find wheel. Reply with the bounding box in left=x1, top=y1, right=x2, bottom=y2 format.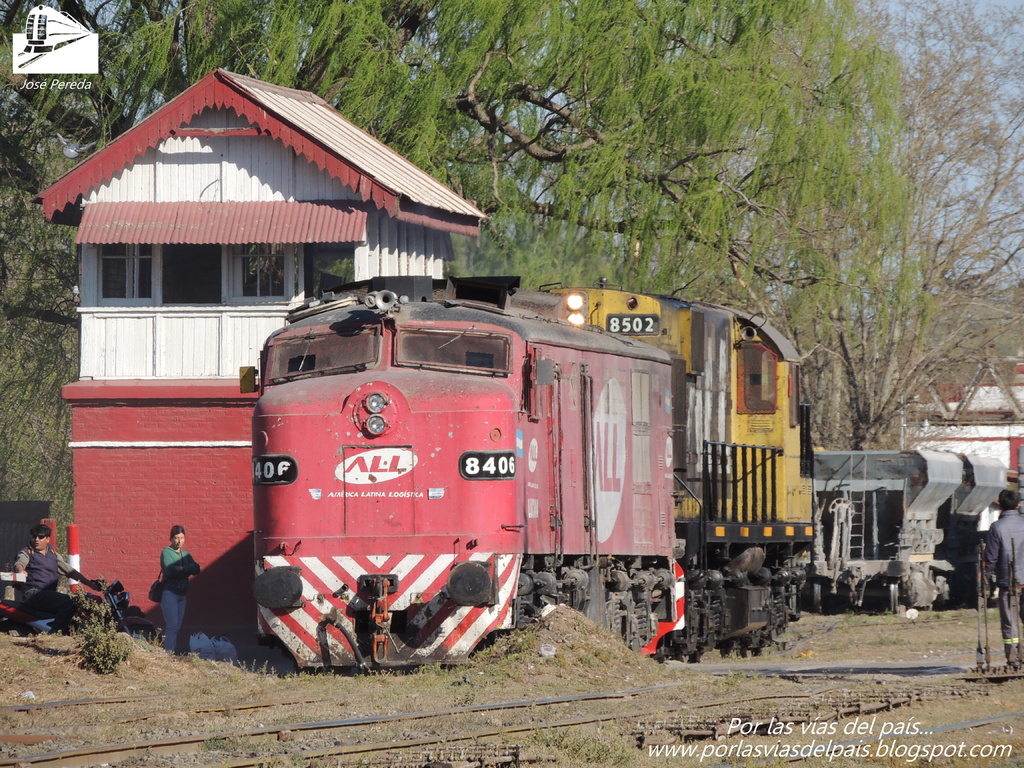
left=108, top=616, right=164, bottom=647.
